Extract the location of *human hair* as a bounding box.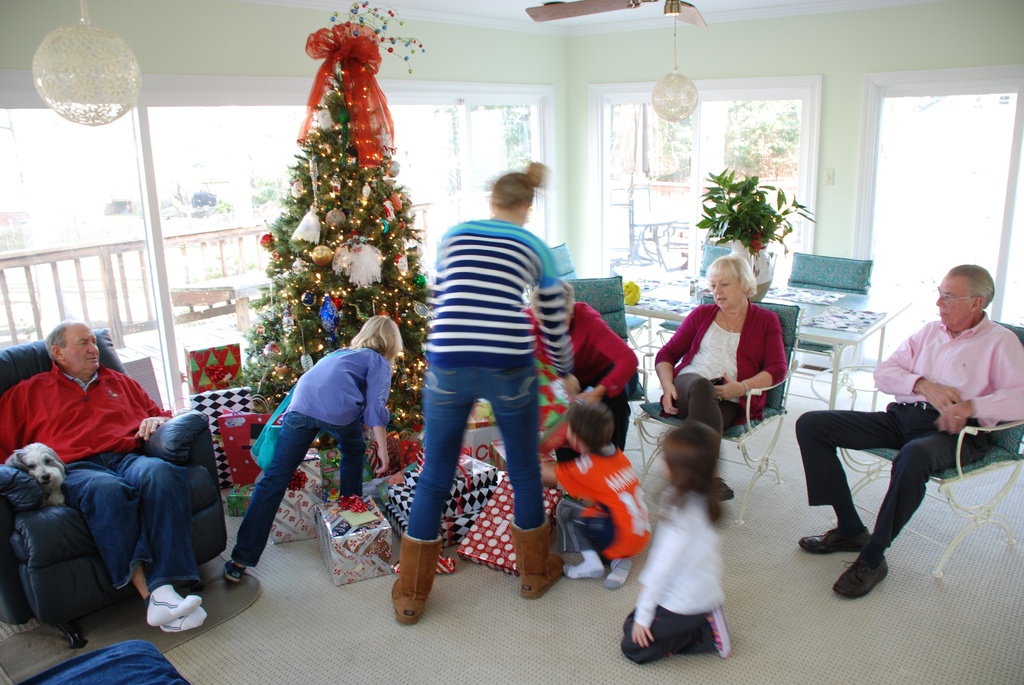
detection(486, 167, 546, 213).
